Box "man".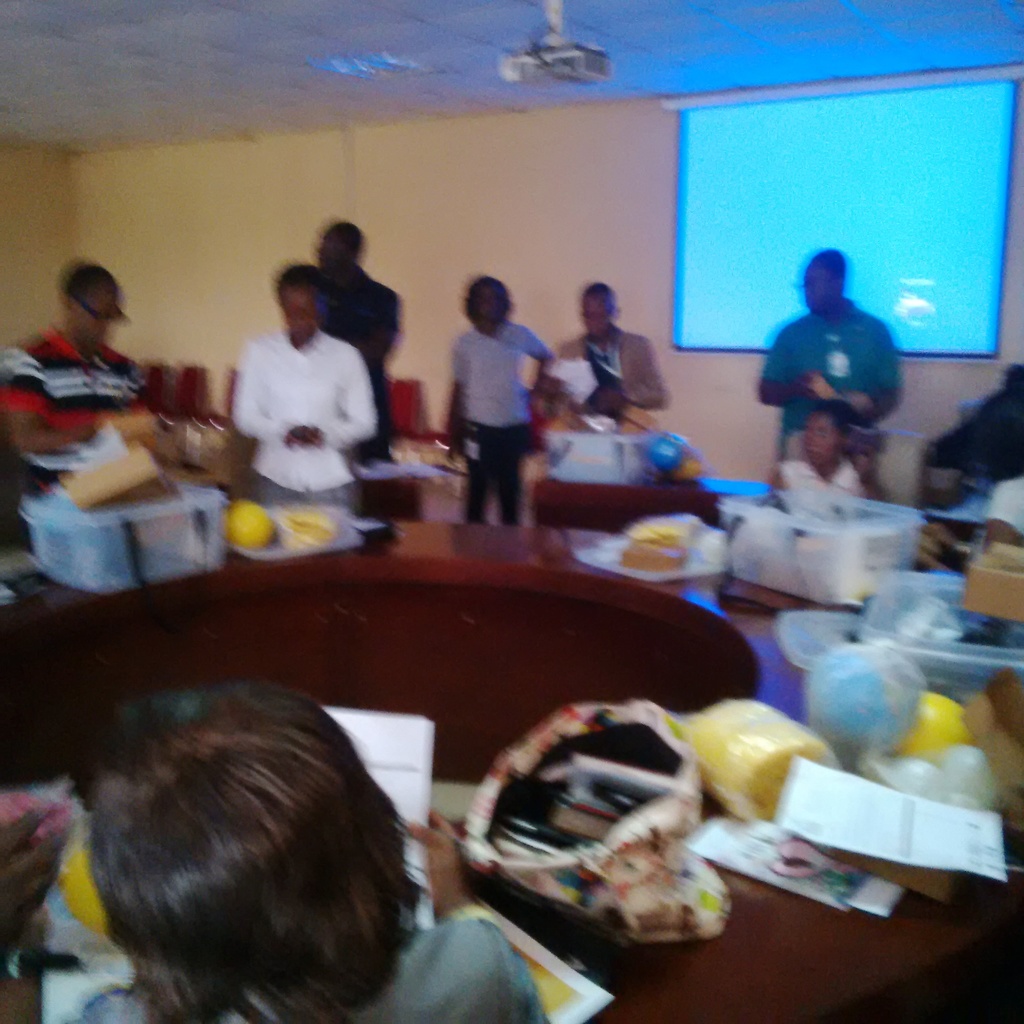
select_region(0, 258, 144, 518).
